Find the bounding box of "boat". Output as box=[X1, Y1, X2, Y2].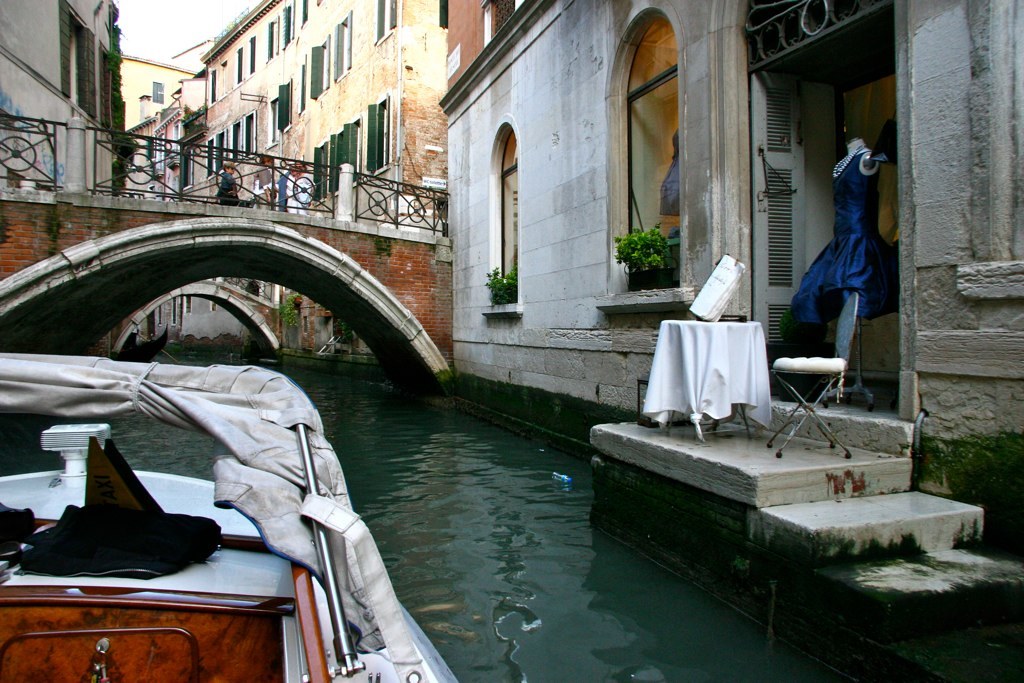
box=[28, 352, 478, 672].
